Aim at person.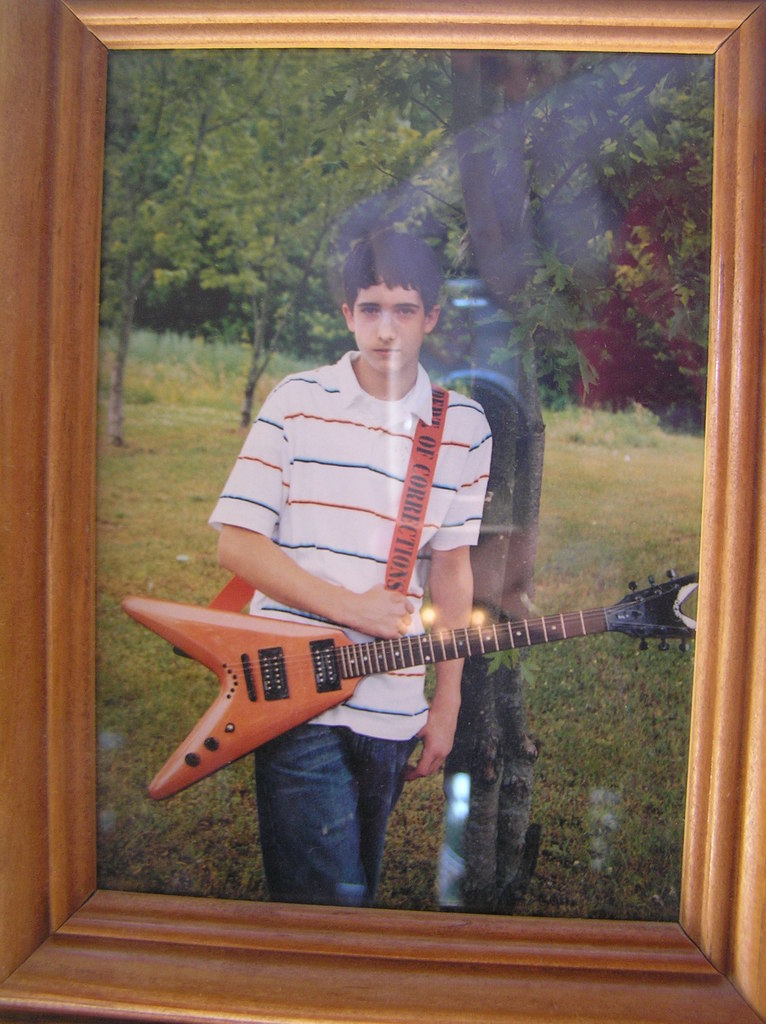
Aimed at box(202, 226, 496, 903).
